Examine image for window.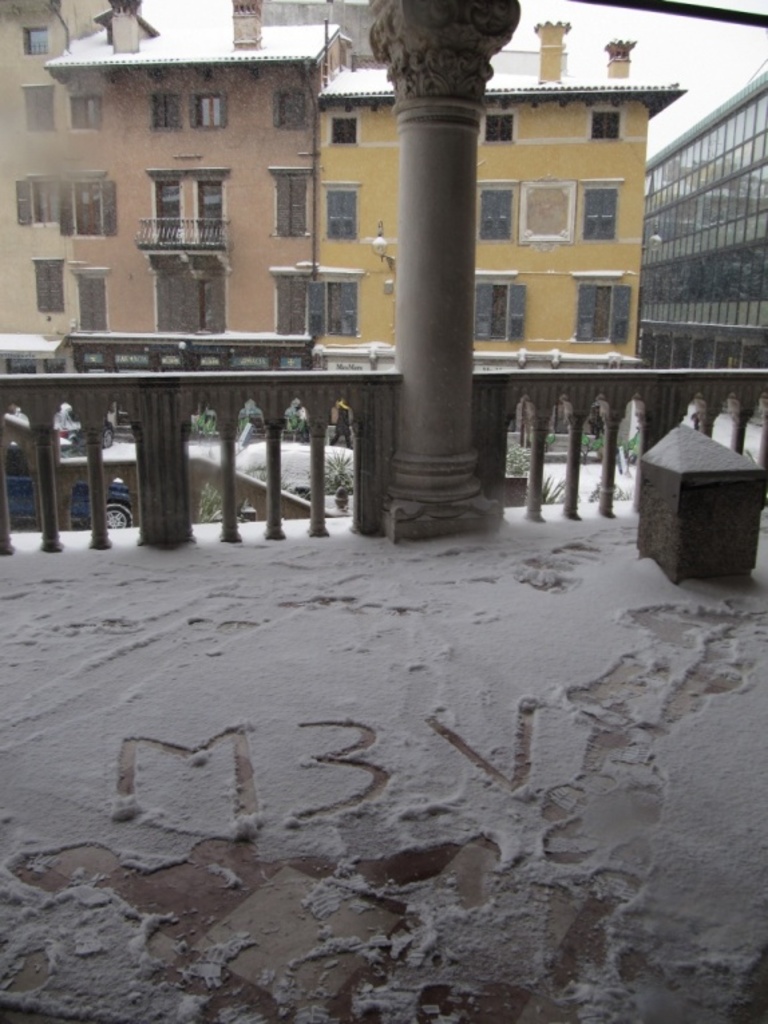
Examination result: BBox(326, 112, 357, 143).
